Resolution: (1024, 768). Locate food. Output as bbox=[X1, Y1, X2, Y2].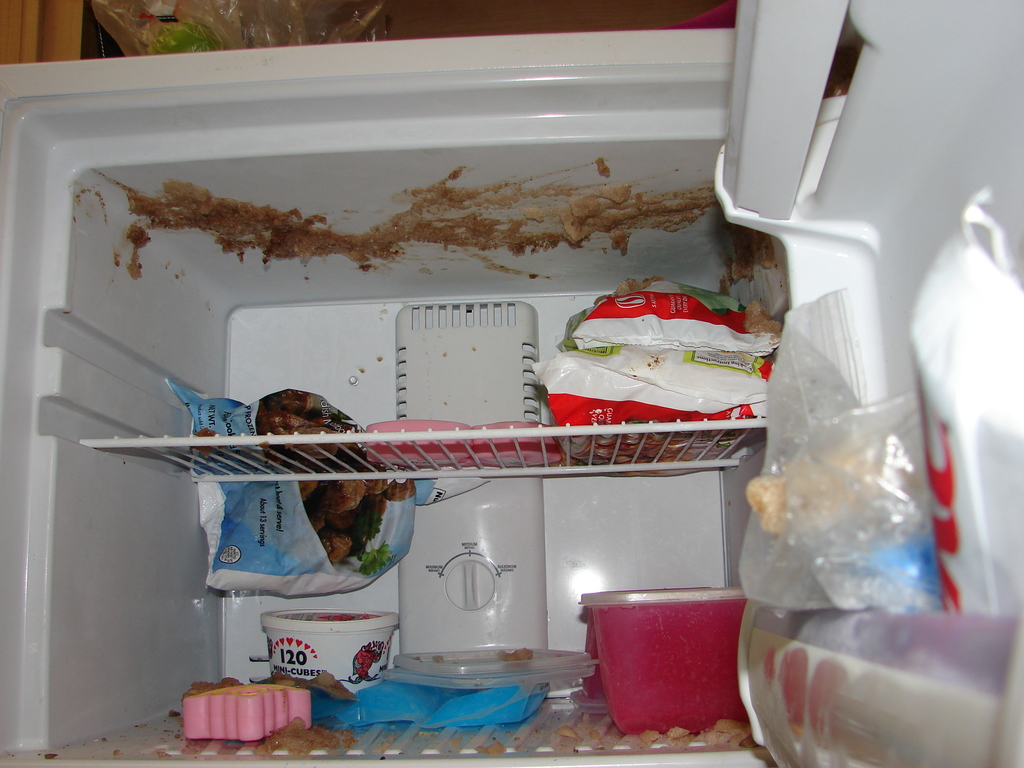
bbox=[253, 390, 417, 572].
